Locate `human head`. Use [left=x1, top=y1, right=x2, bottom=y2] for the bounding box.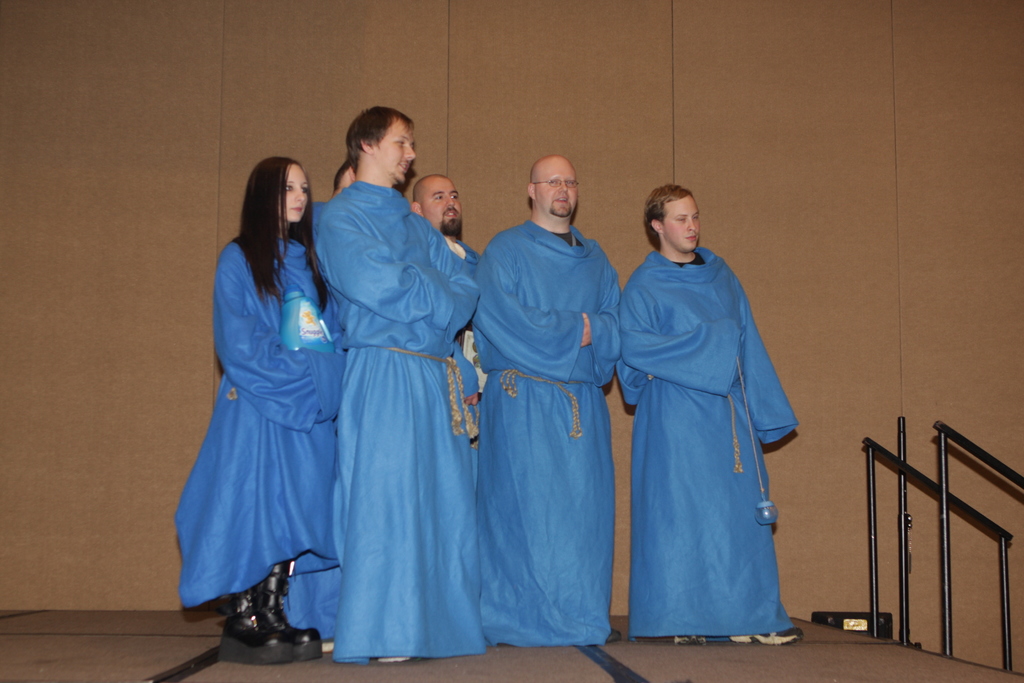
[left=245, top=156, right=309, bottom=220].
